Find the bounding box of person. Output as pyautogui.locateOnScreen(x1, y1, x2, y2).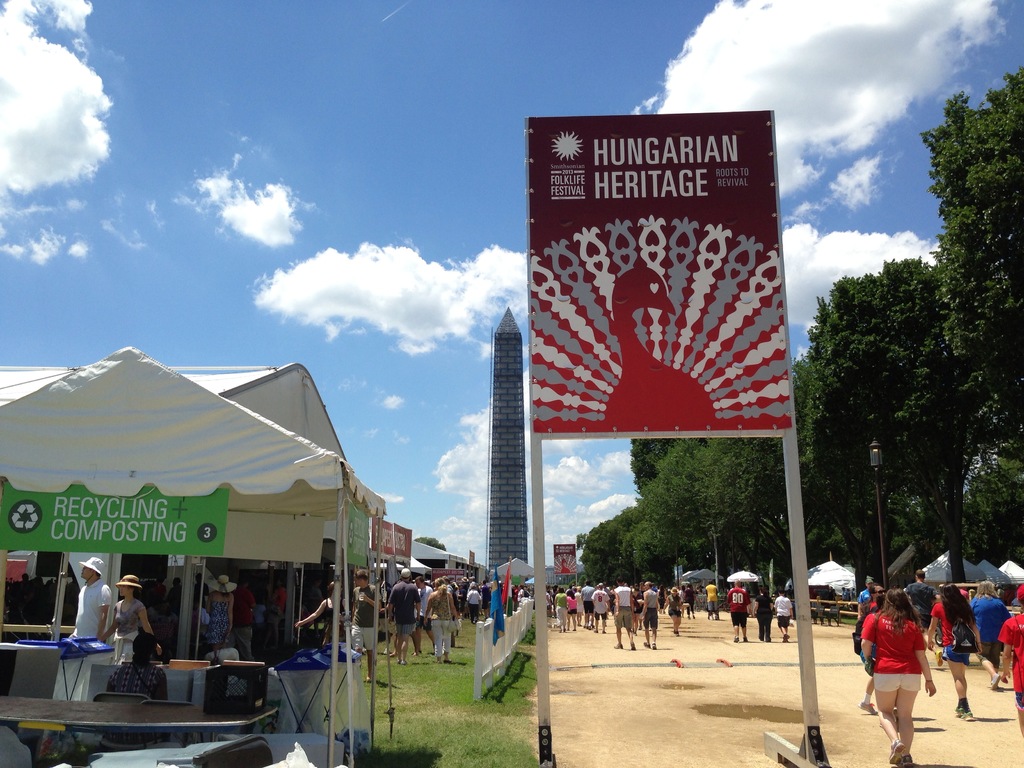
pyautogui.locateOnScreen(579, 578, 598, 628).
